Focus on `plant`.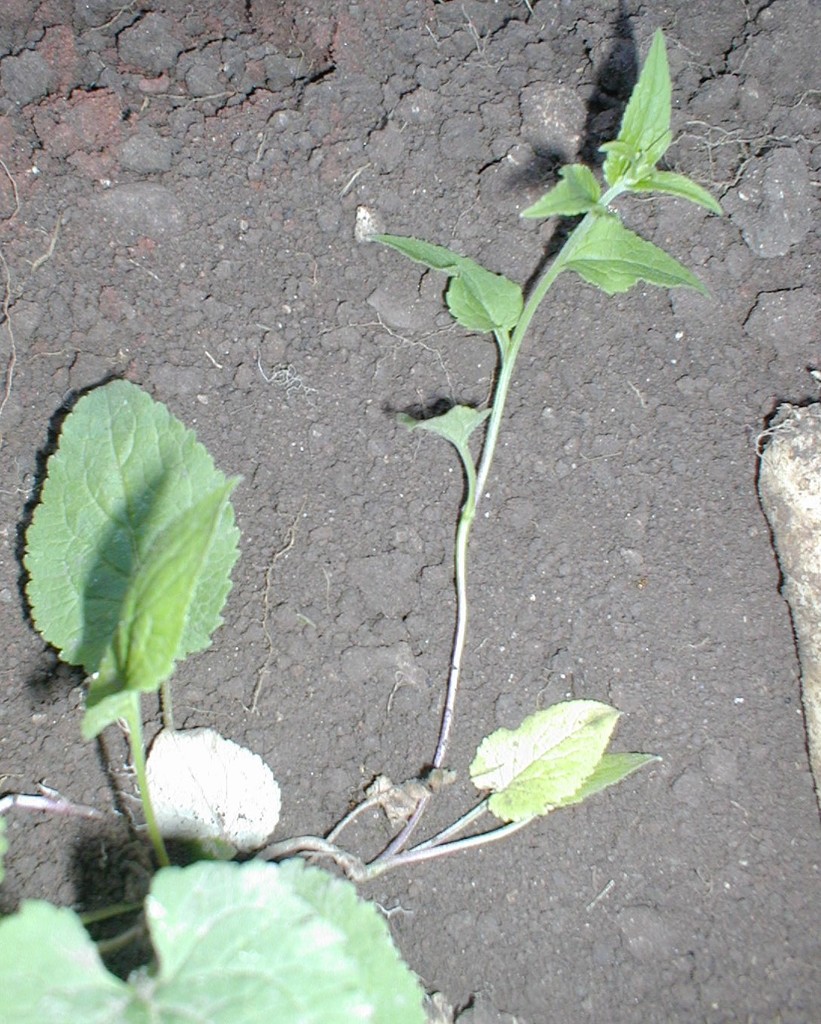
Focused at region(0, 371, 427, 1023).
